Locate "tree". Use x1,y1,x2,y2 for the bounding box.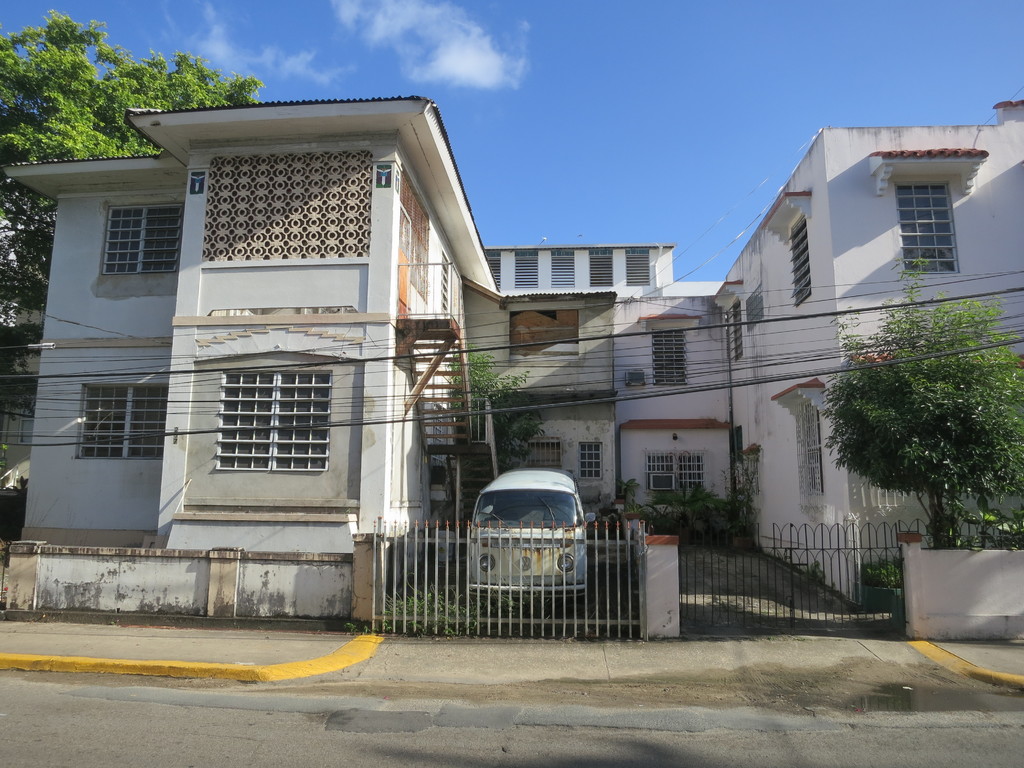
440,344,544,518.
